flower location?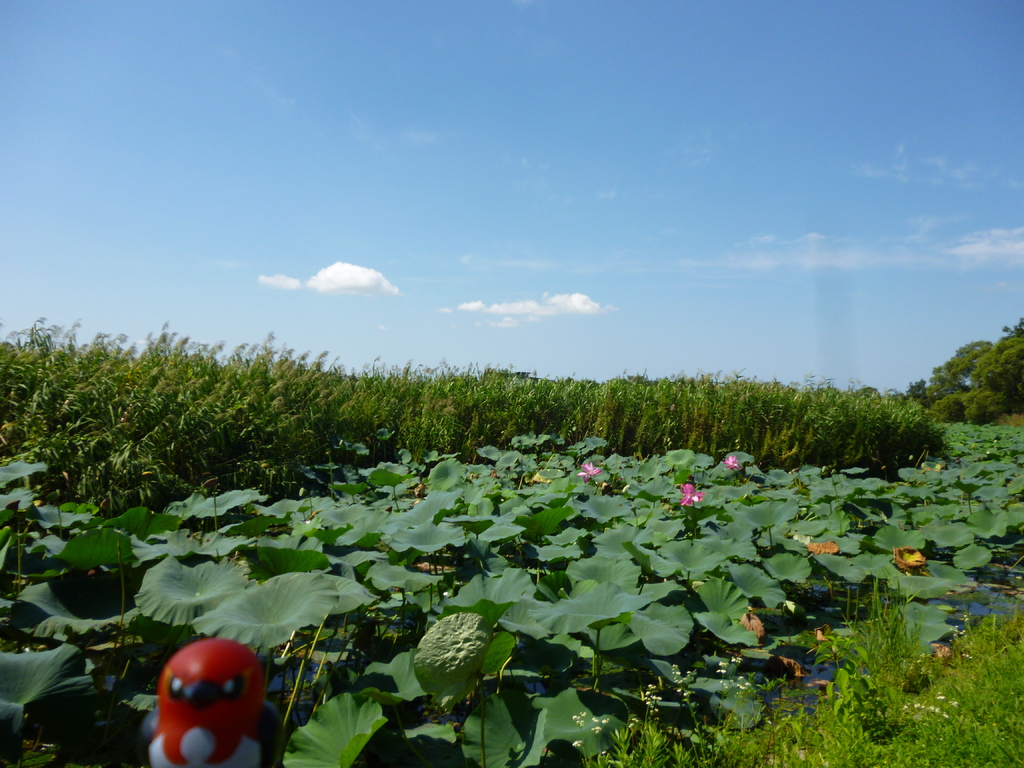
box(679, 484, 705, 504)
